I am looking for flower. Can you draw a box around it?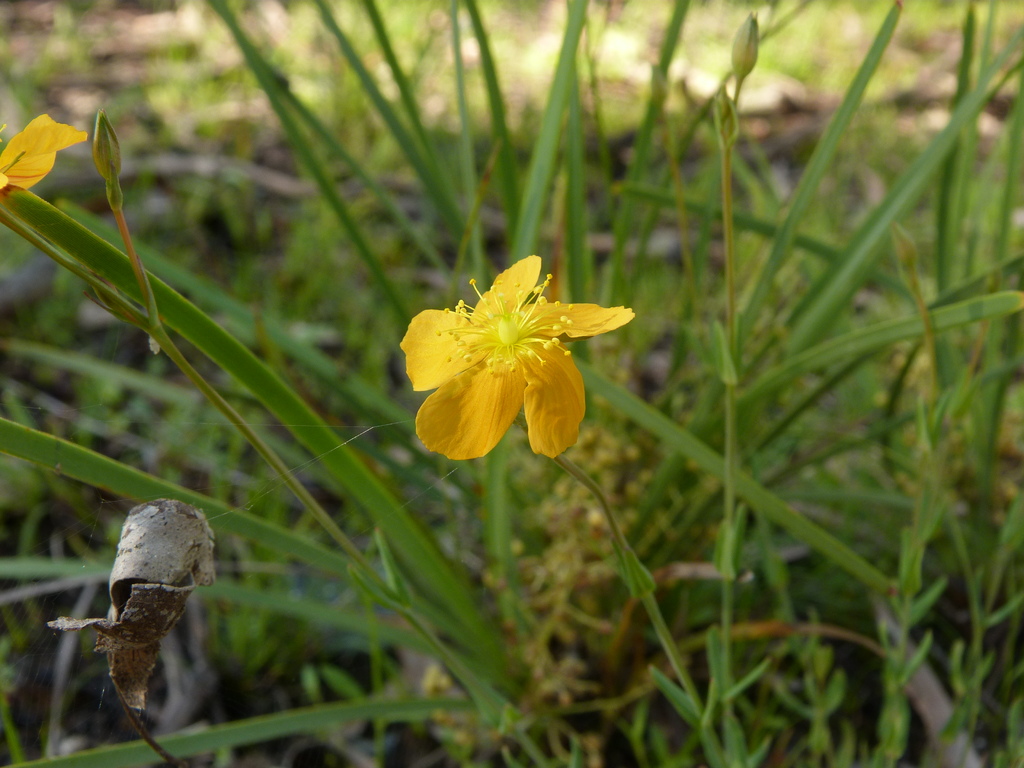
Sure, the bounding box is box=[0, 114, 90, 199].
